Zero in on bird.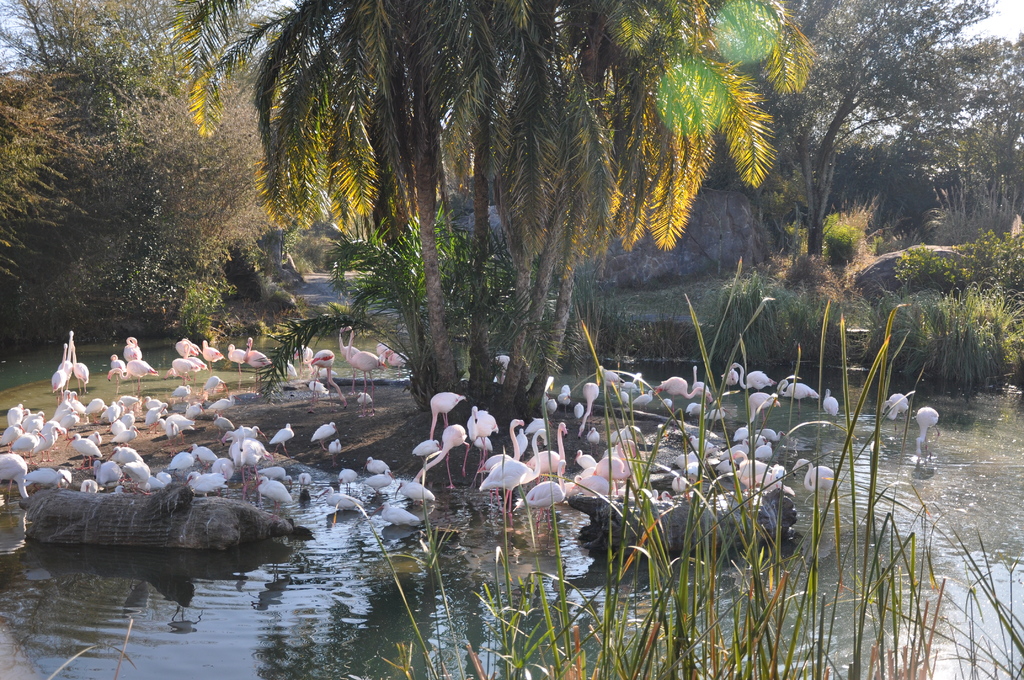
Zeroed in: left=0, top=325, right=294, bottom=505.
